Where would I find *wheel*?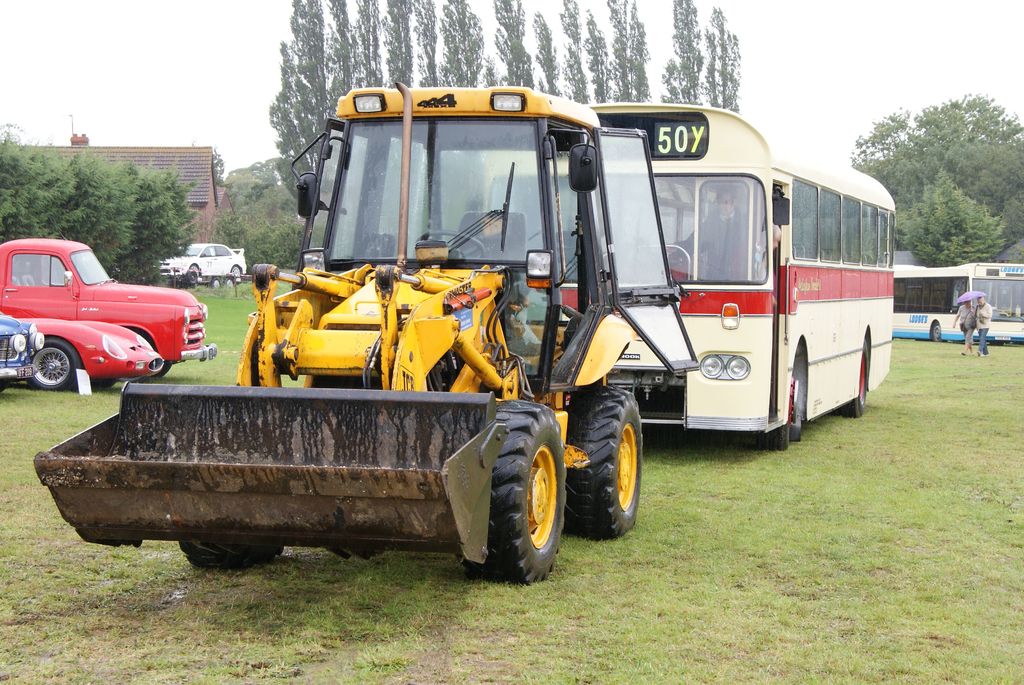
At region(467, 400, 569, 583).
